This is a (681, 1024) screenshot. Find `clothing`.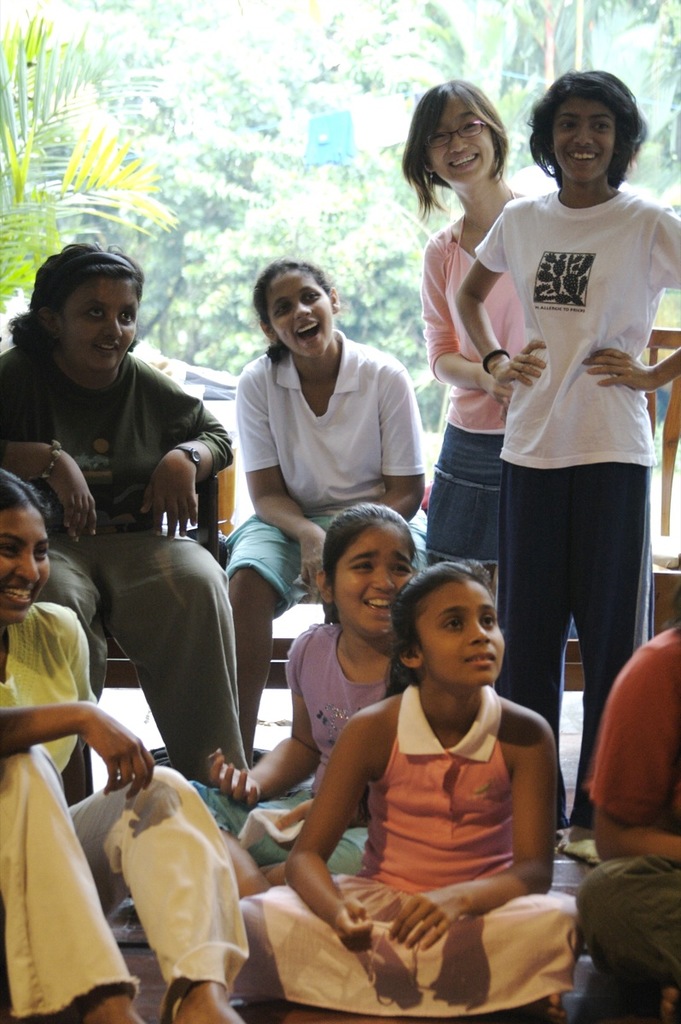
Bounding box: rect(238, 334, 432, 611).
